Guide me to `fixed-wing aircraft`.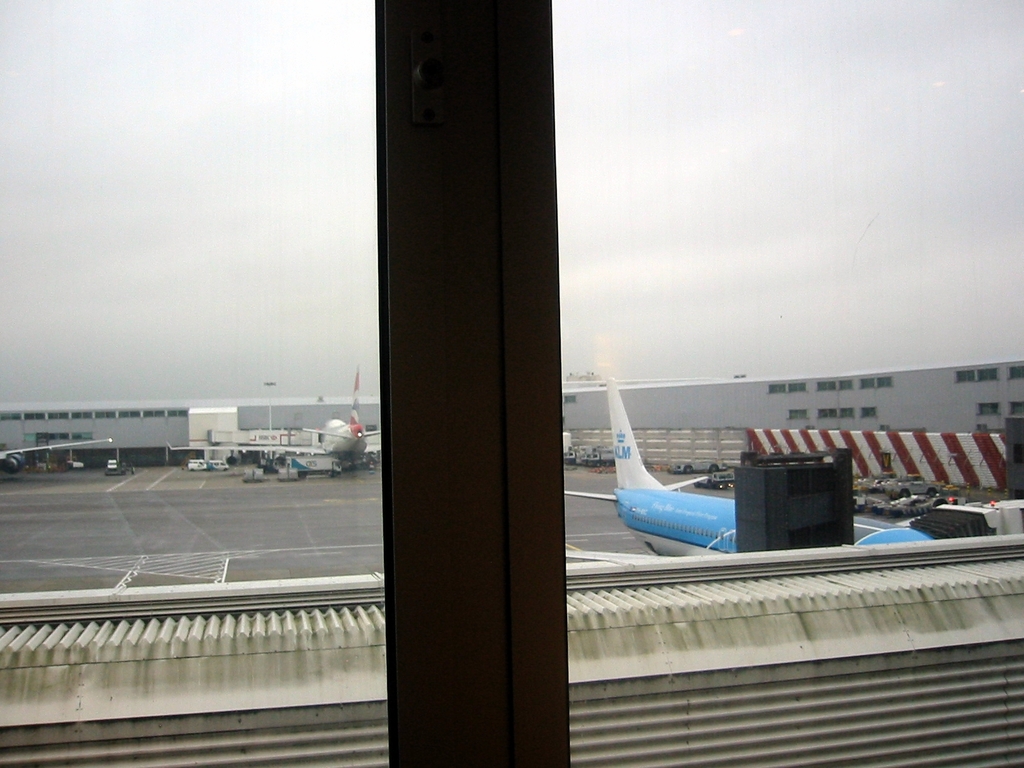
Guidance: {"x1": 562, "y1": 373, "x2": 953, "y2": 558}.
